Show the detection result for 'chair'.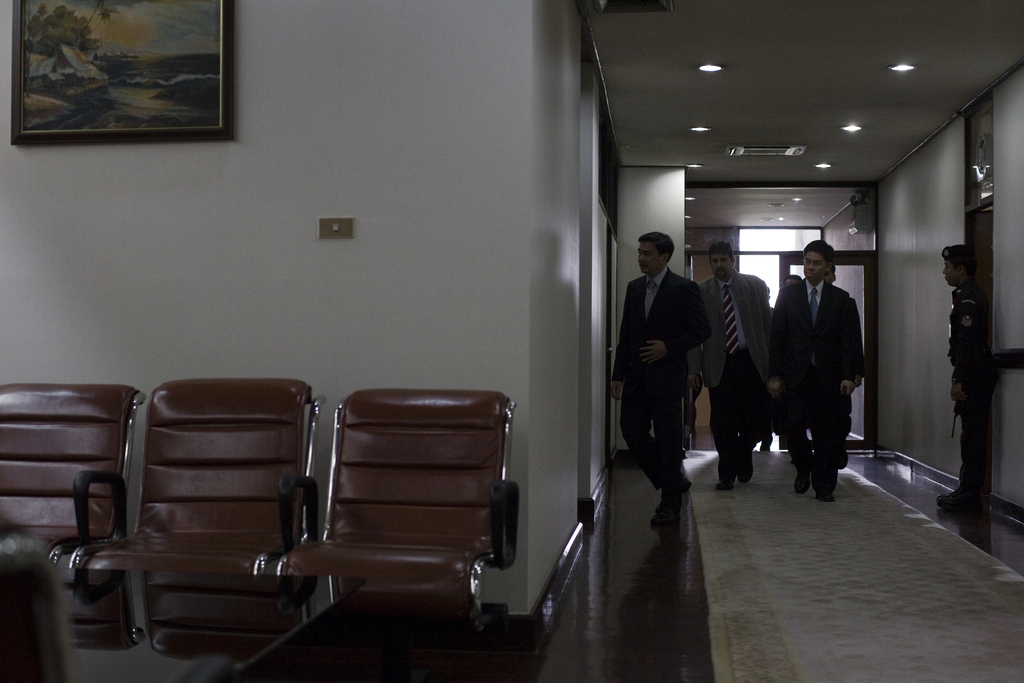
282 385 524 682.
